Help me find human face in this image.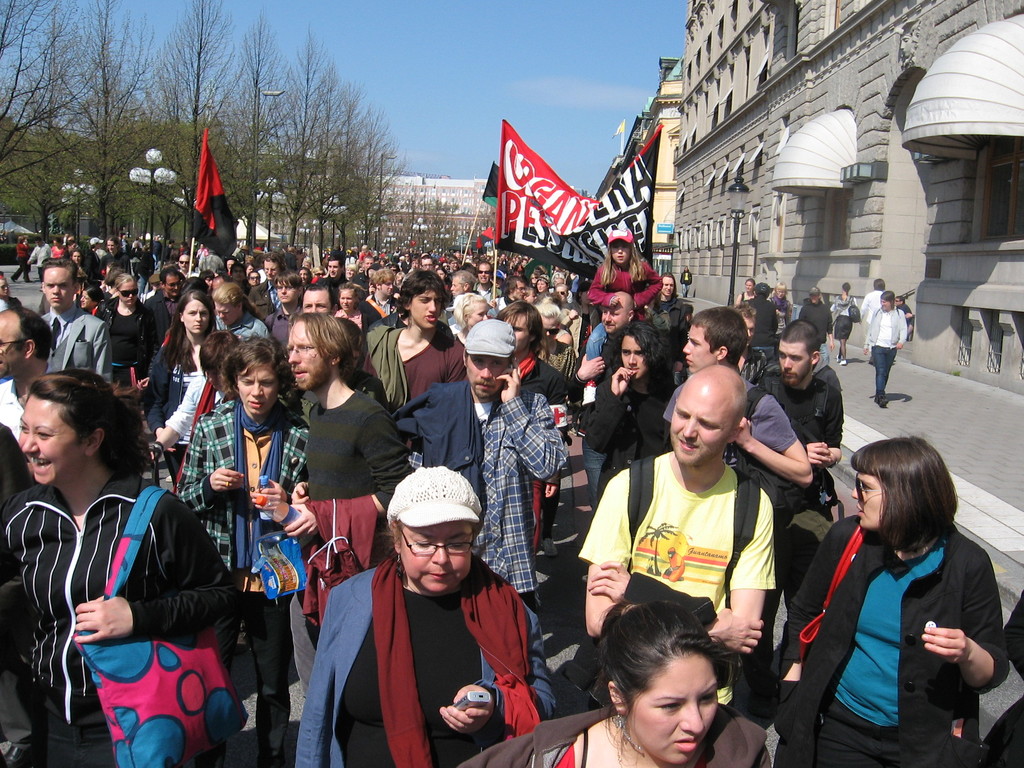
Found it: (410, 287, 445, 331).
